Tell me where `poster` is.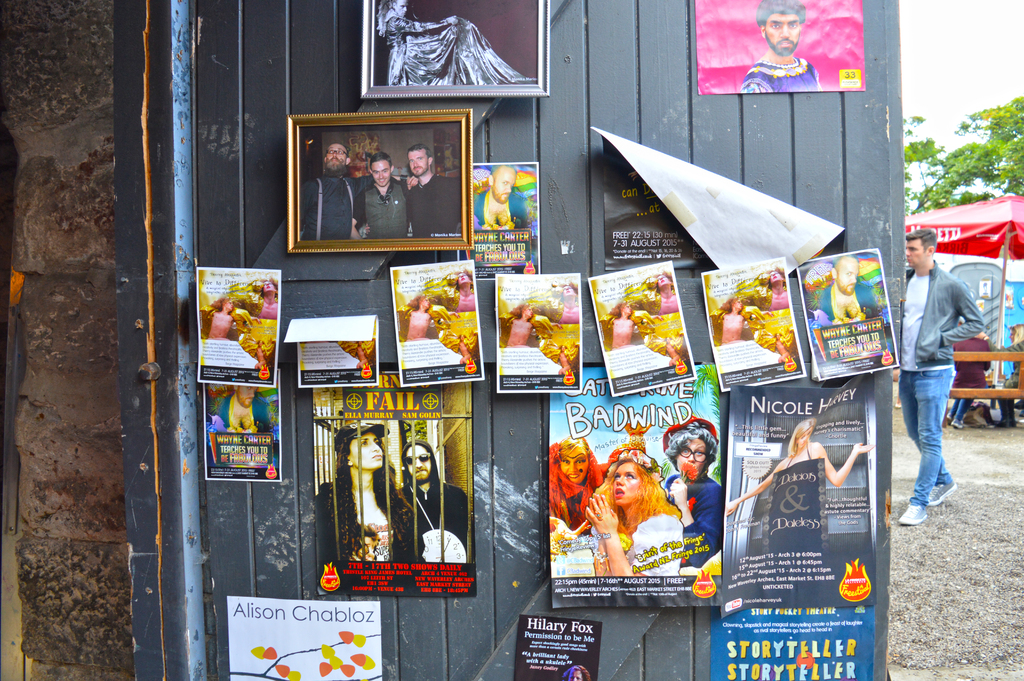
`poster` is at (left=699, top=0, right=867, bottom=95).
